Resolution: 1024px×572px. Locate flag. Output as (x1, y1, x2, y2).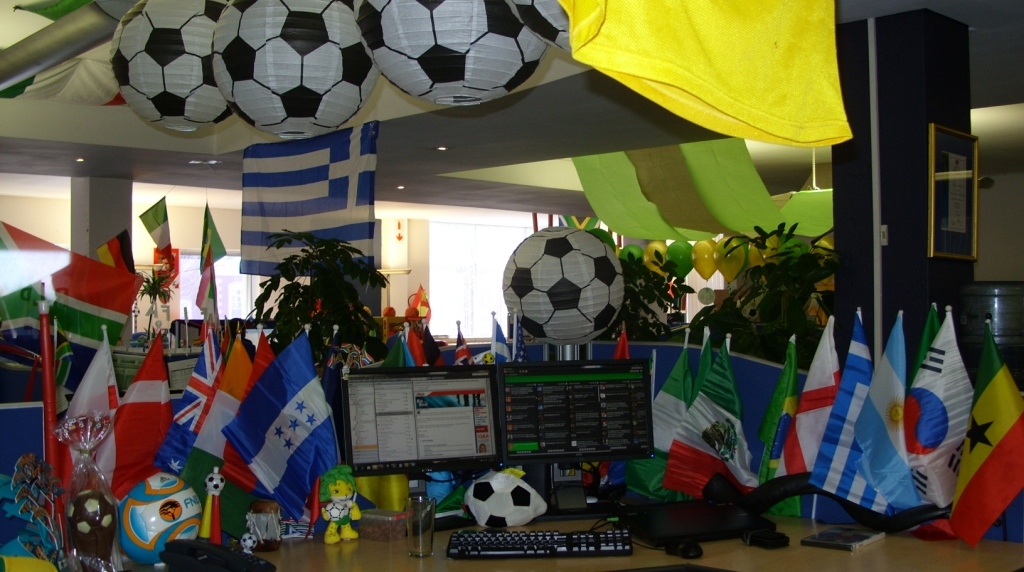
(422, 318, 438, 372).
